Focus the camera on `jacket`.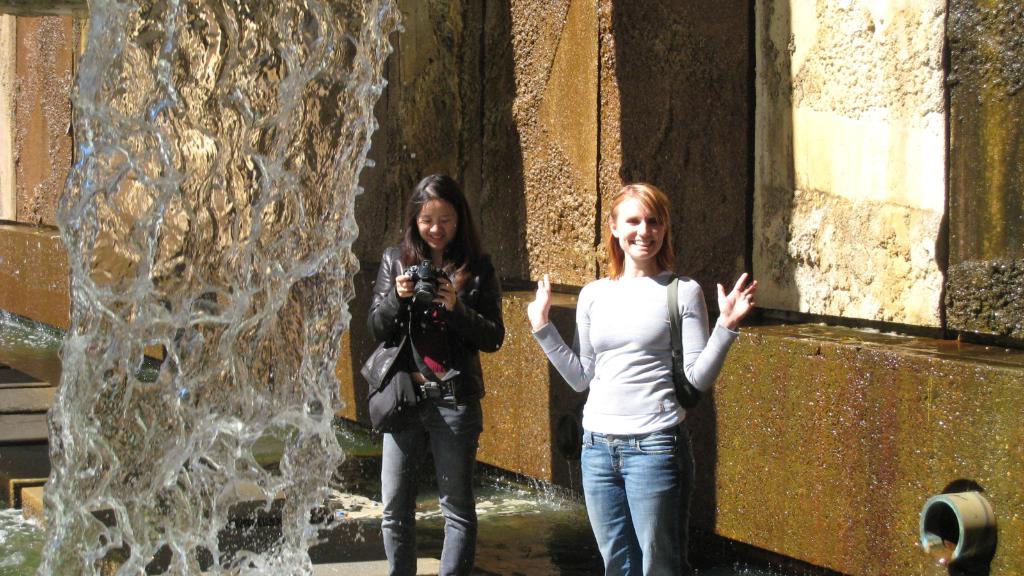
Focus region: [x1=353, y1=240, x2=509, y2=435].
